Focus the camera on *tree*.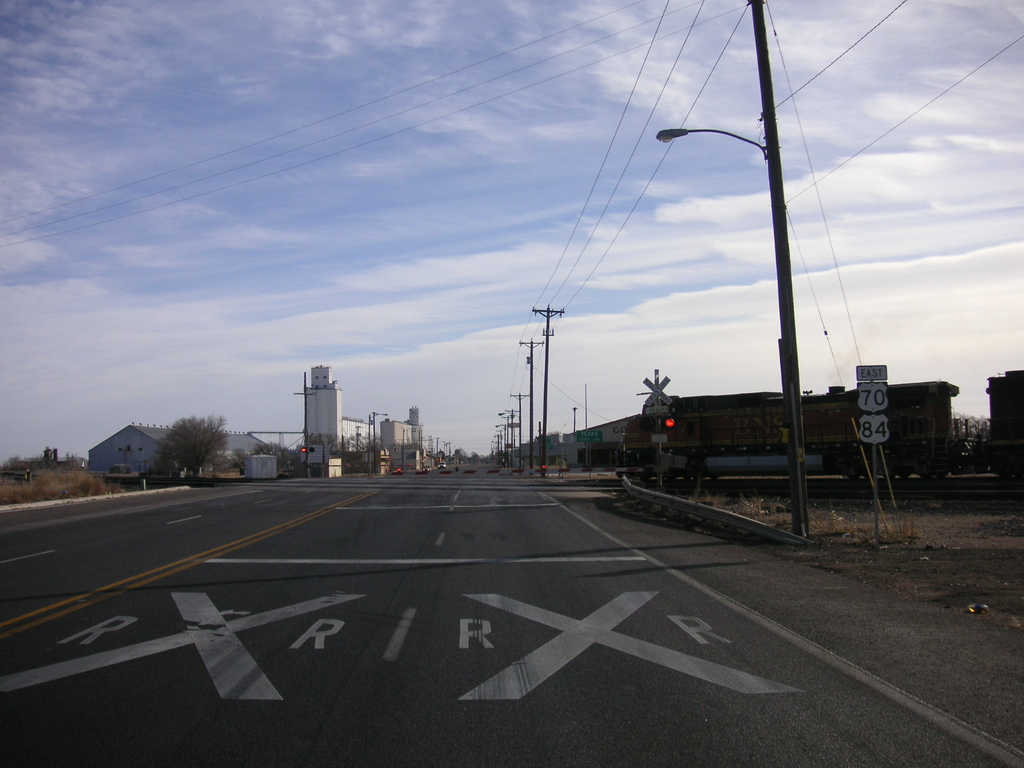
Focus region: detection(150, 410, 236, 476).
